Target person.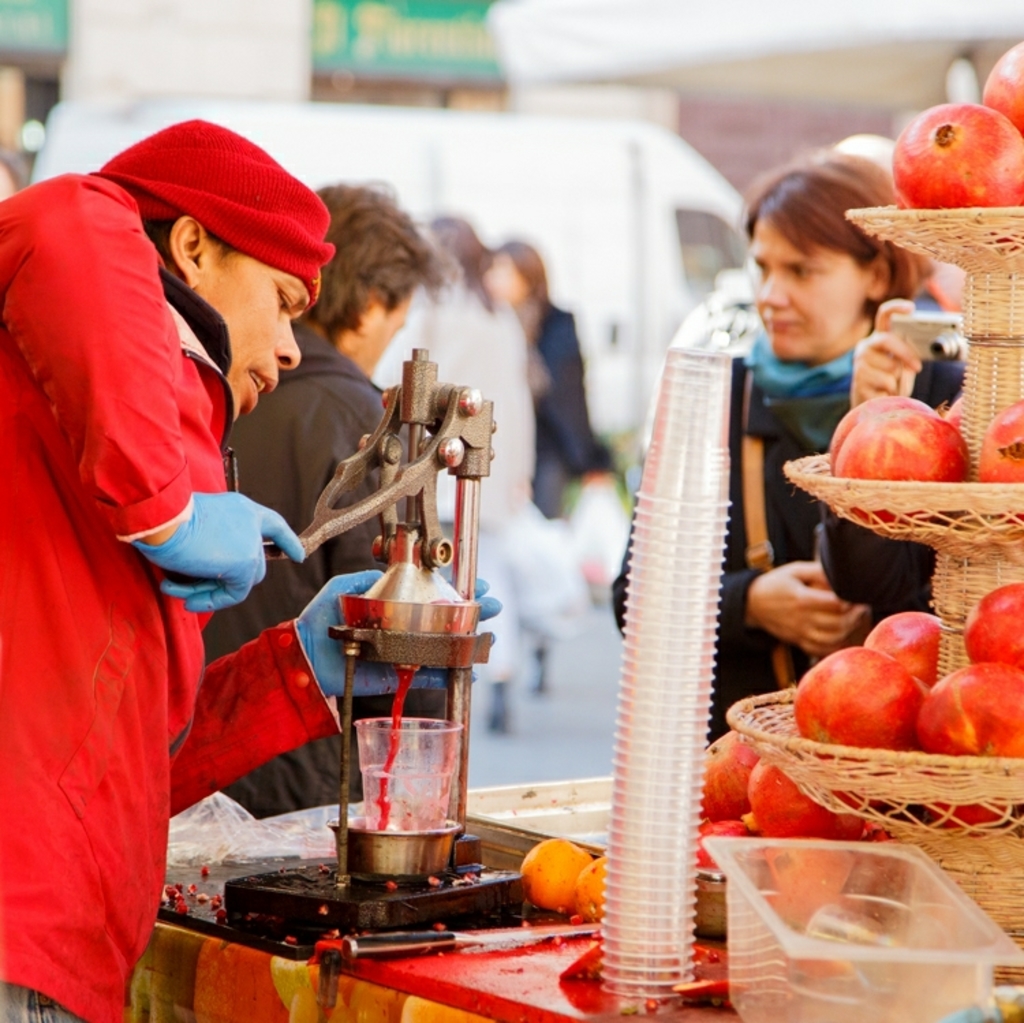
Target region: x1=0 y1=120 x2=505 y2=1022.
